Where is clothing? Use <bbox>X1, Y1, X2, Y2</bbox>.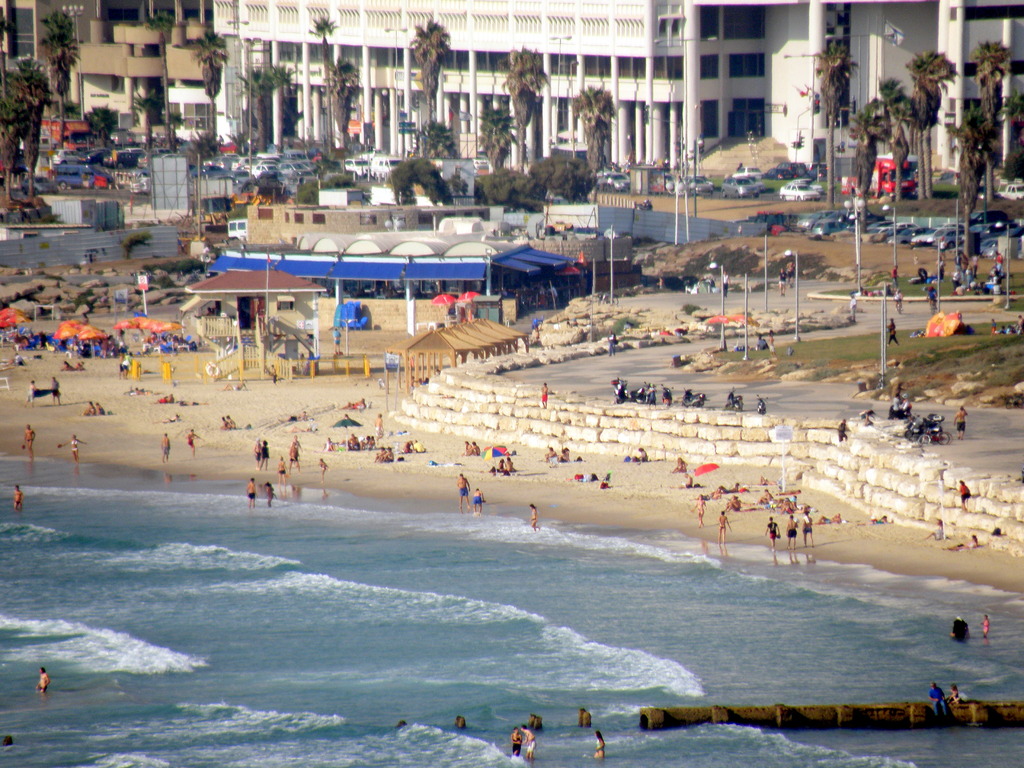
<bbox>577, 470, 589, 478</bbox>.
